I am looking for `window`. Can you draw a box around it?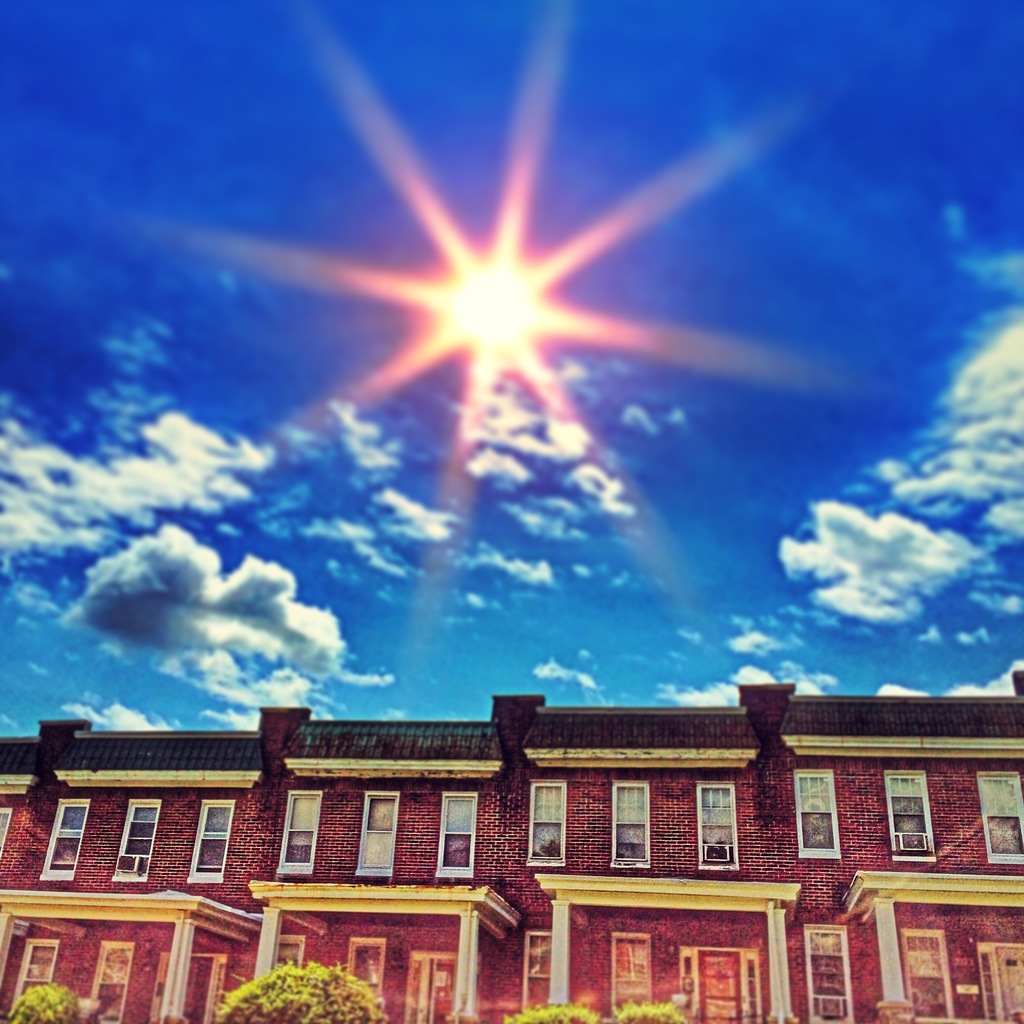
Sure, the bounding box is region(360, 792, 404, 879).
